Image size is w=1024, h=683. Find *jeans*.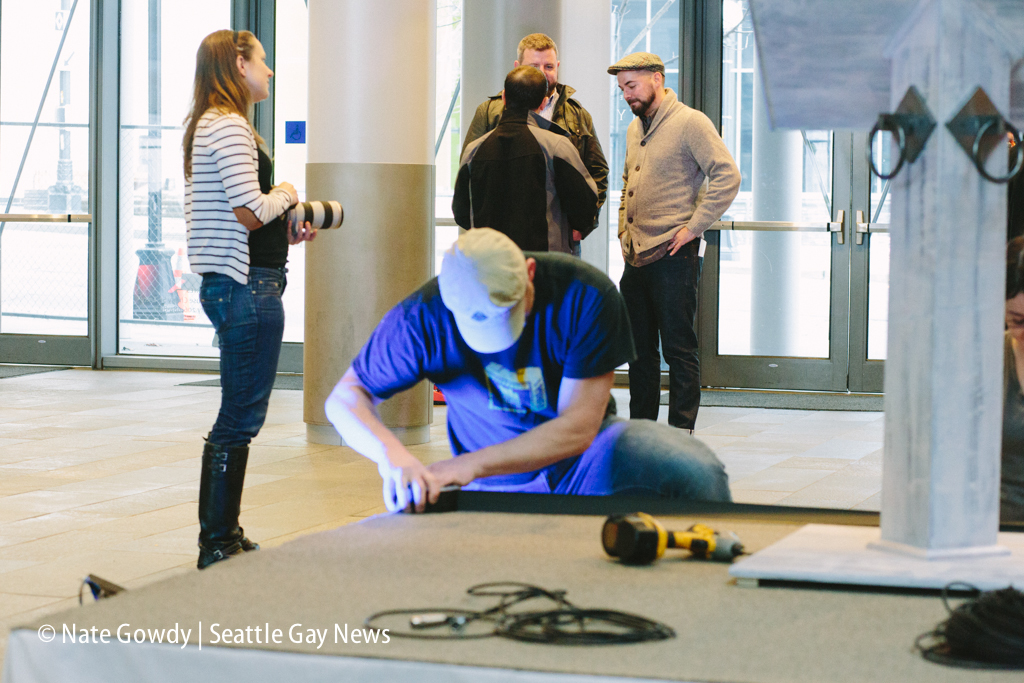
bbox=(608, 253, 695, 429).
